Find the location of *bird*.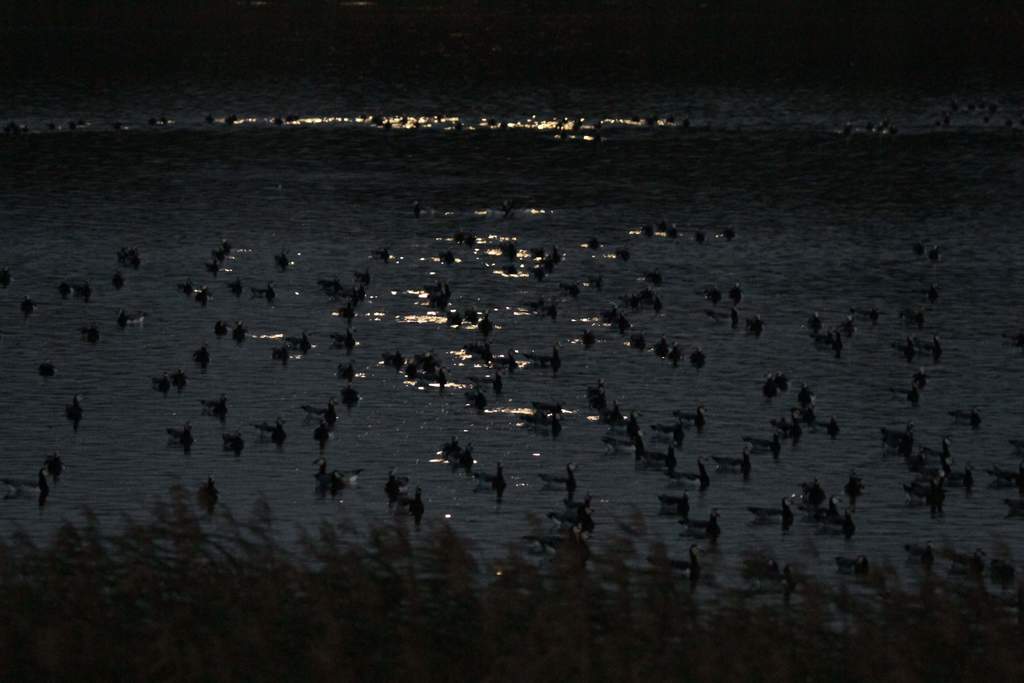
Location: {"x1": 223, "y1": 433, "x2": 248, "y2": 452}.
